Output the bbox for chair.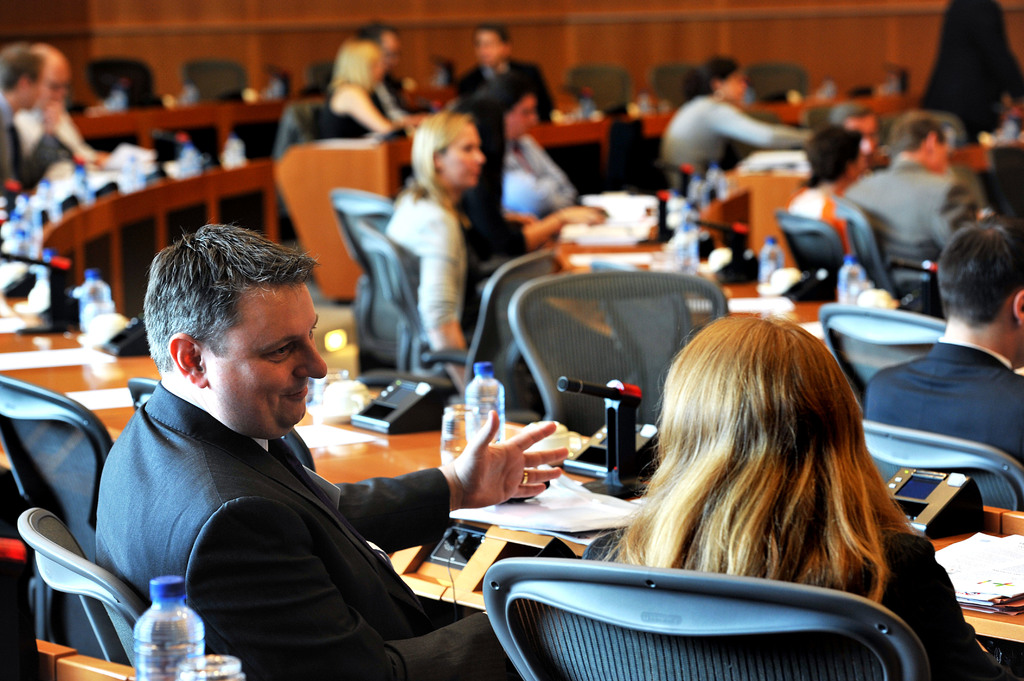
pyautogui.locateOnScreen(564, 61, 636, 118).
